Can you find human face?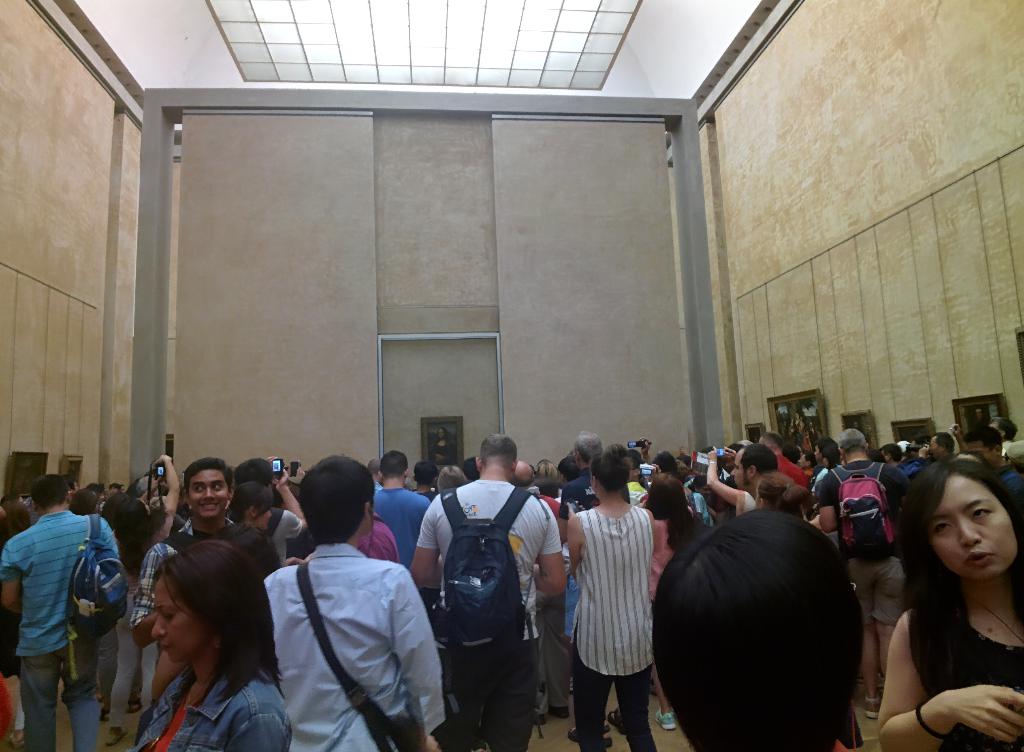
Yes, bounding box: crop(931, 471, 1018, 575).
